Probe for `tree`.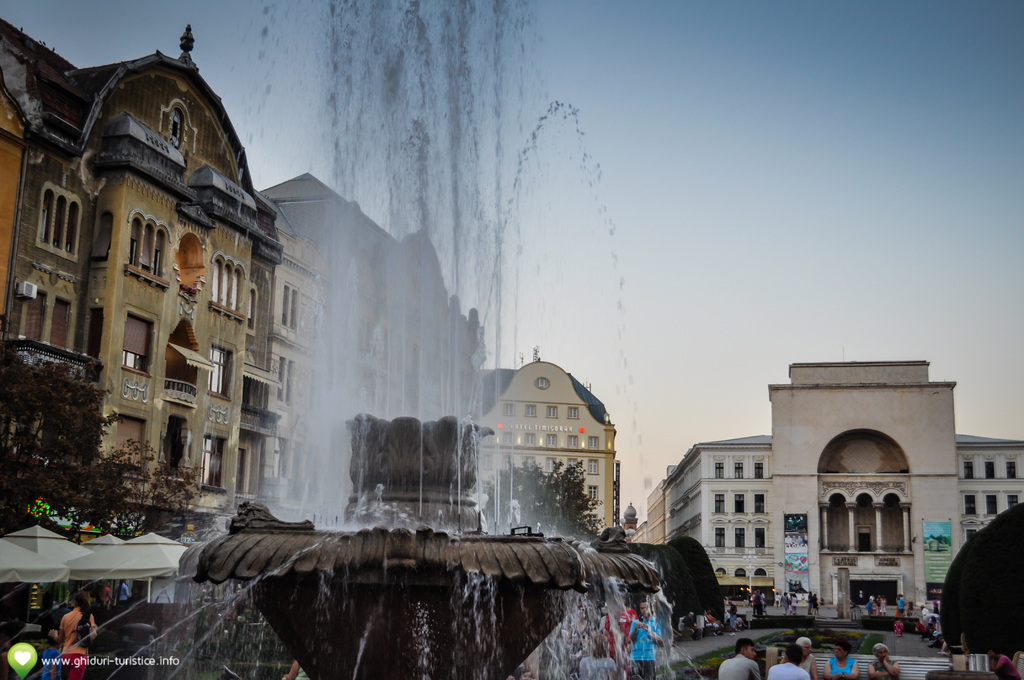
Probe result: BBox(633, 540, 696, 629).
